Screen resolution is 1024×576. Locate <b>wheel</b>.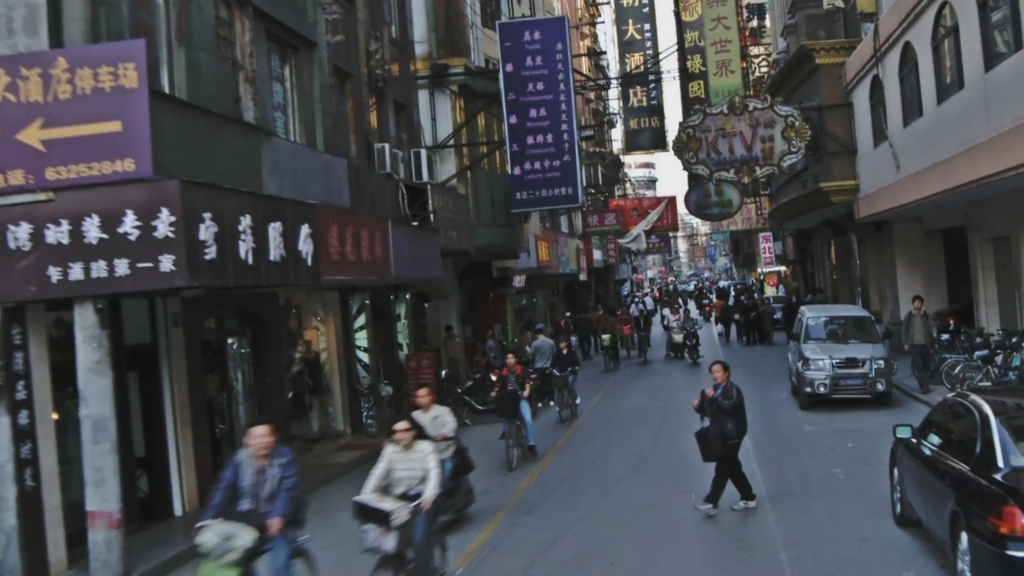
{"x1": 950, "y1": 518, "x2": 985, "y2": 575}.
